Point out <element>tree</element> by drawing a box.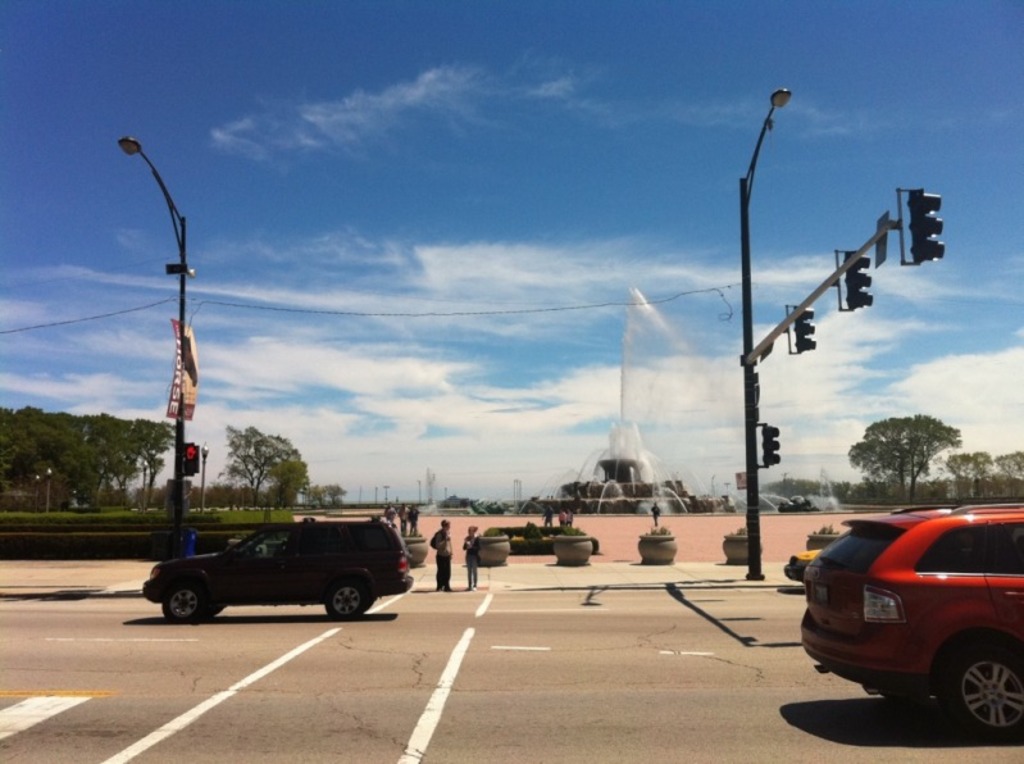
bbox=(268, 458, 310, 505).
